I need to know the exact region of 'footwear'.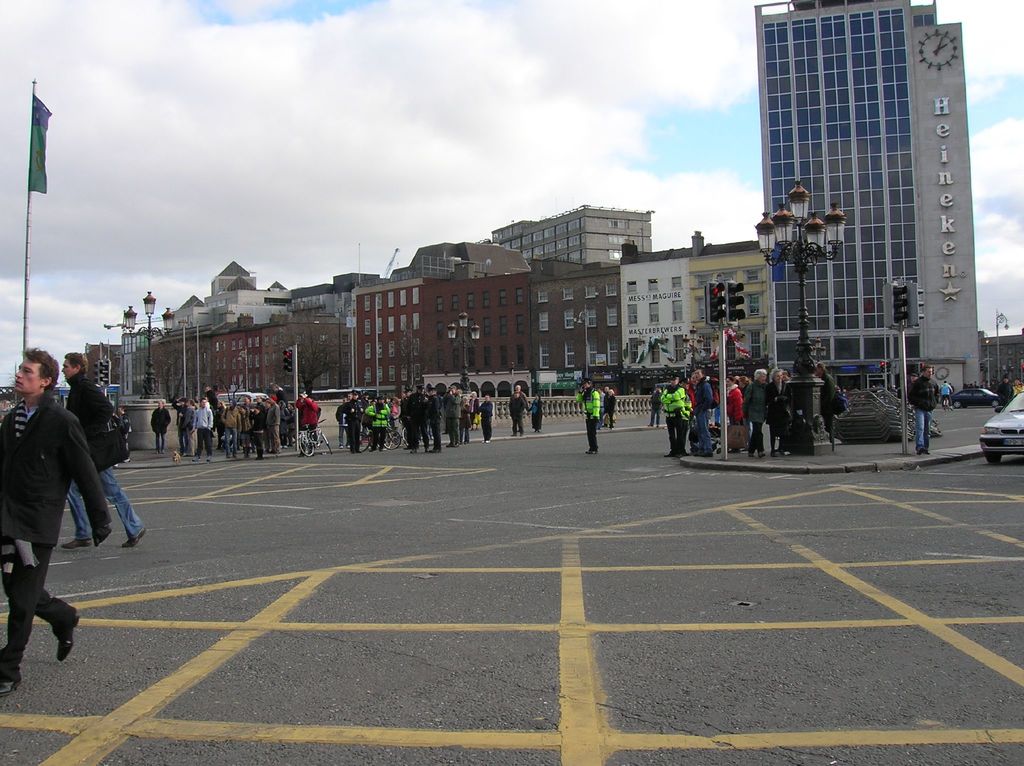
Region: locate(694, 450, 700, 455).
